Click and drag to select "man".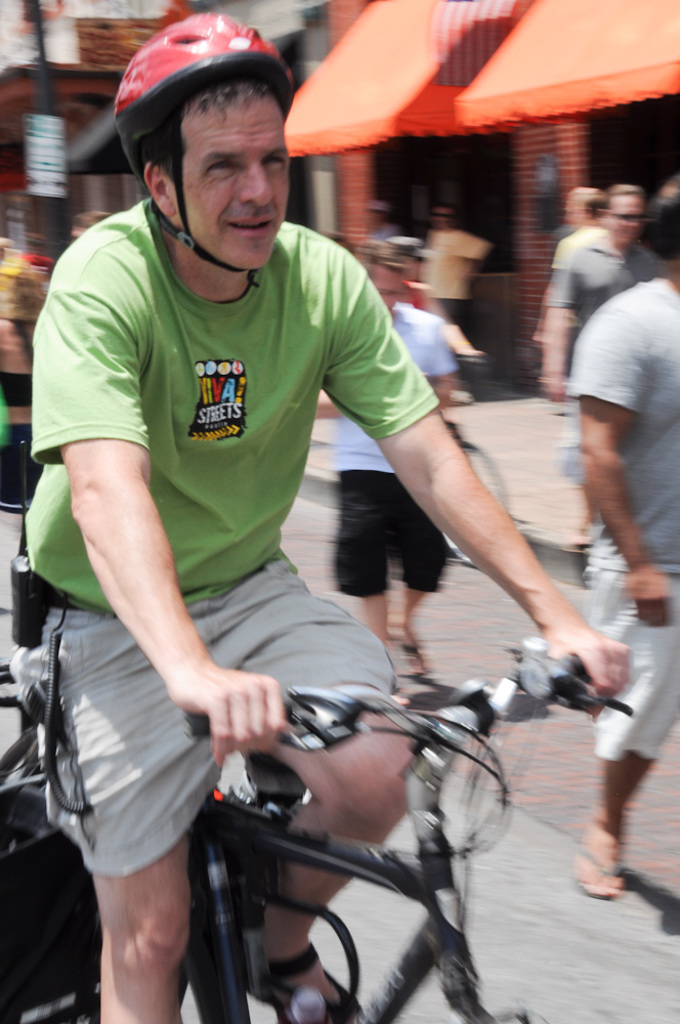
Selection: bbox=(14, 8, 628, 1023).
